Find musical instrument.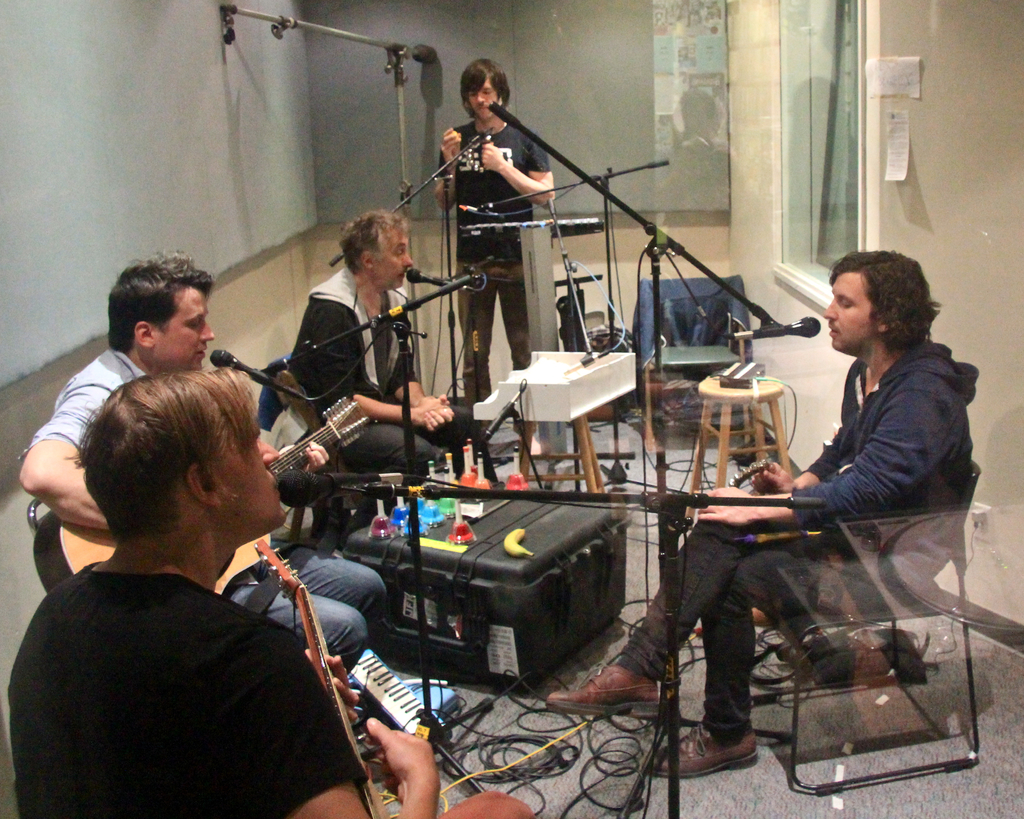
[253,533,396,818].
